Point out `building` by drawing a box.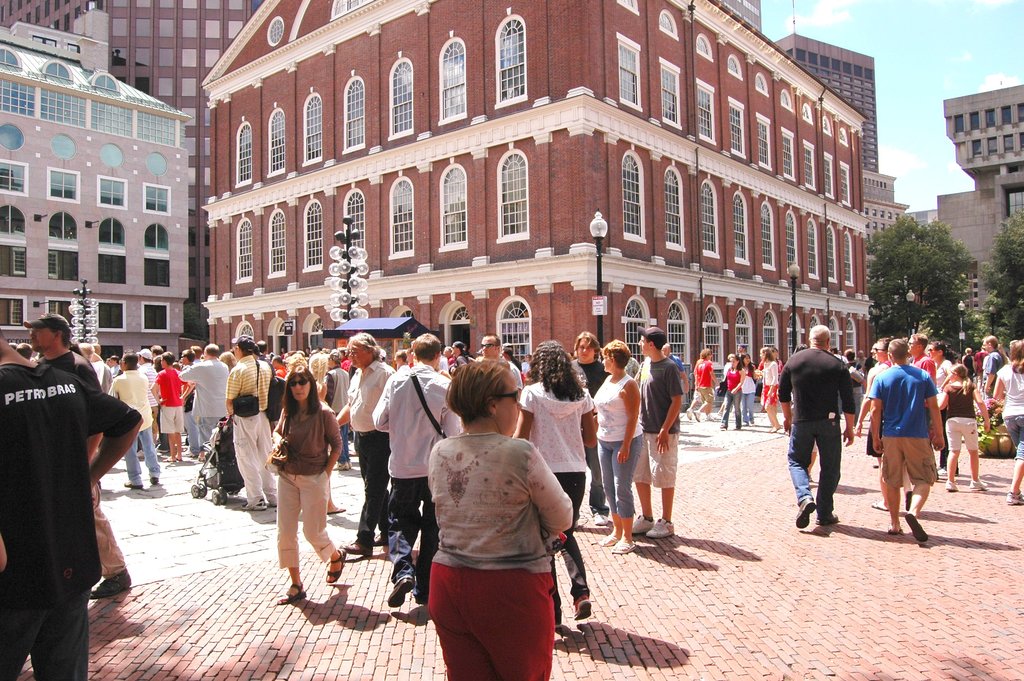
863 170 910 296.
